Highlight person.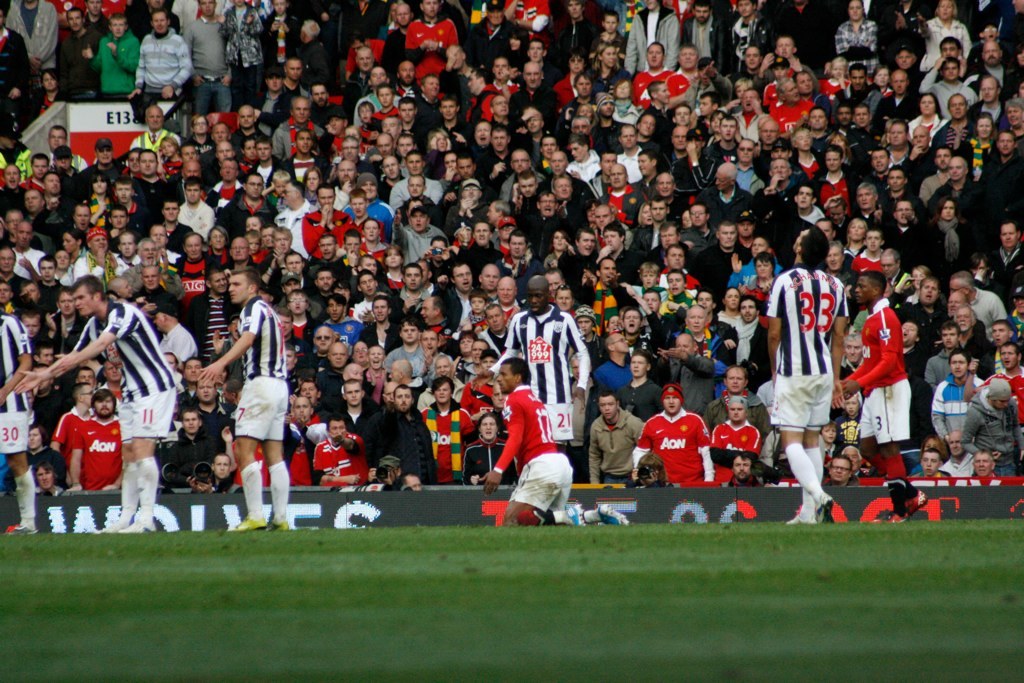
Highlighted region: x1=709, y1=392, x2=763, y2=452.
